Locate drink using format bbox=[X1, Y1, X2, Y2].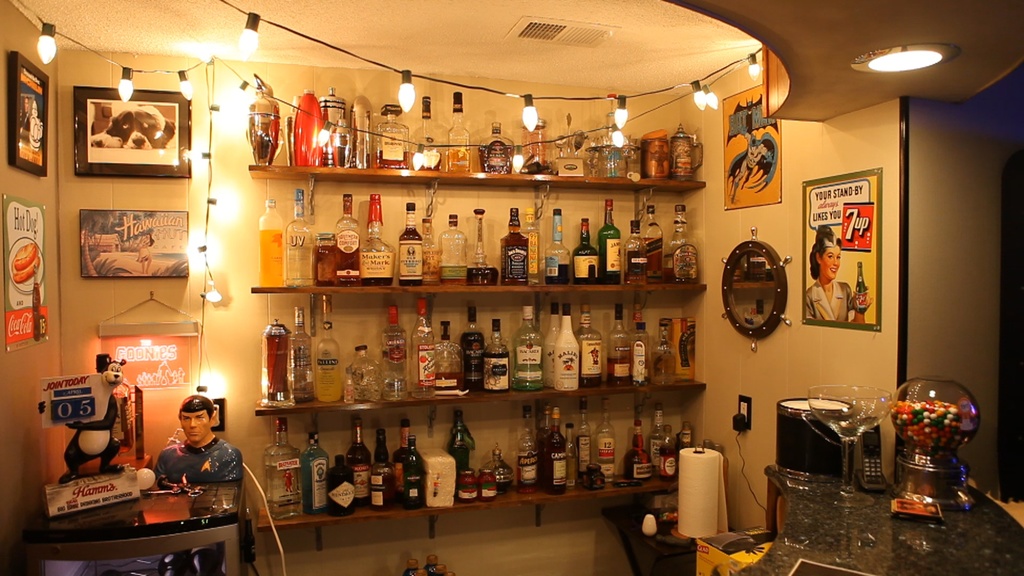
bbox=[575, 217, 596, 278].
